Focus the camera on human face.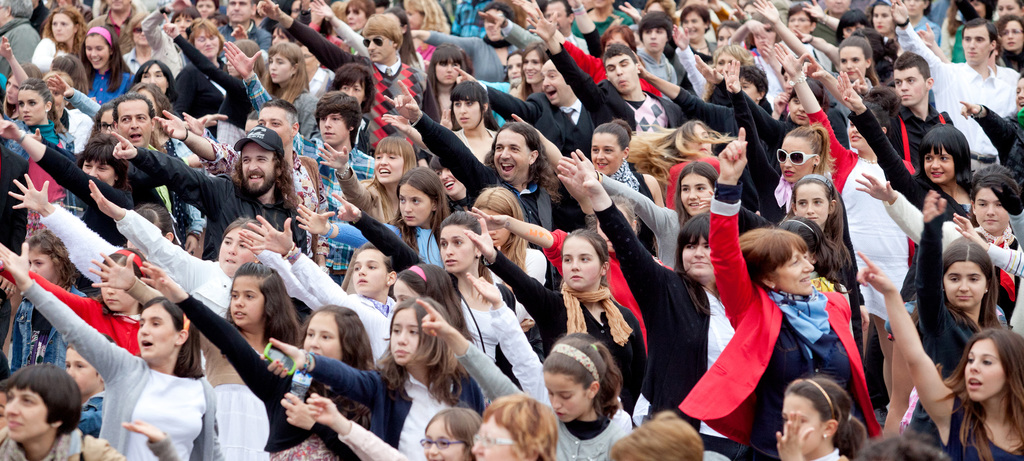
Focus region: (545, 4, 564, 31).
